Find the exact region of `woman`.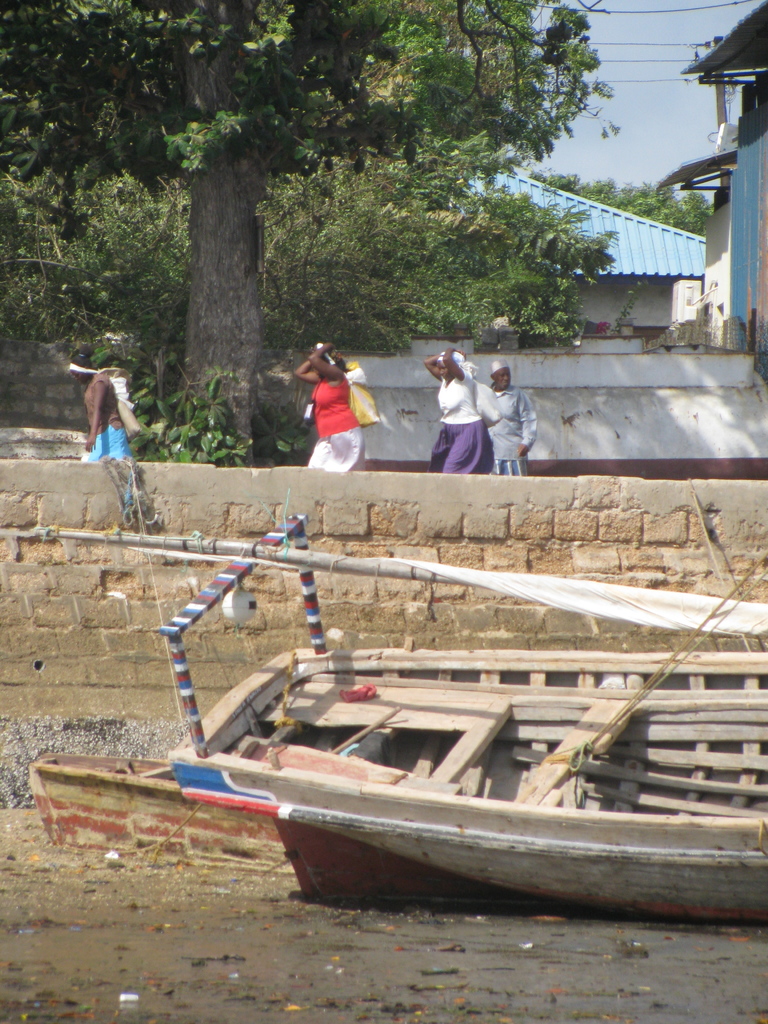
Exact region: detection(422, 349, 495, 474).
